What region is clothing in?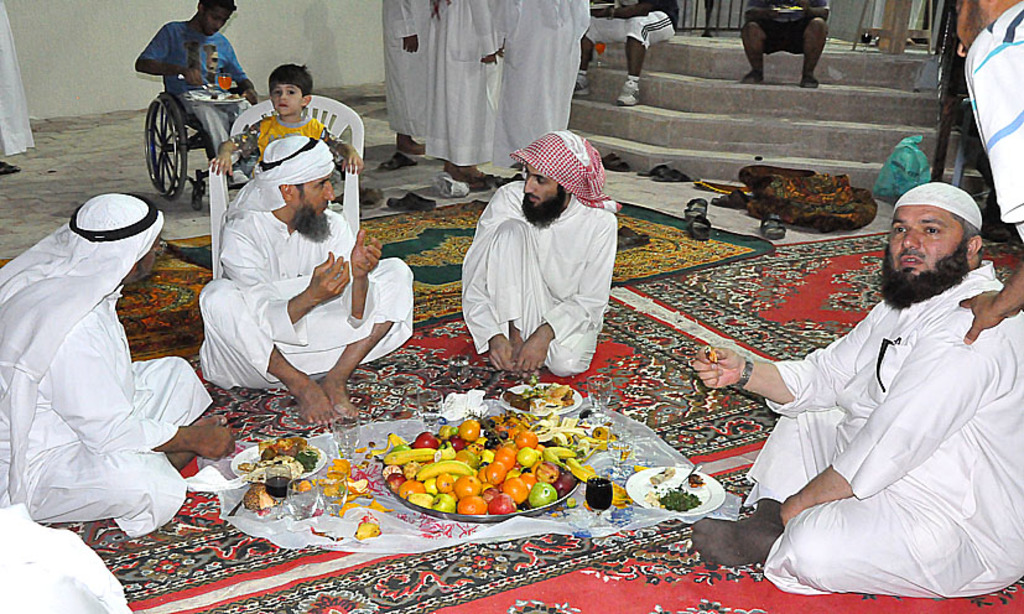
bbox=[743, 0, 830, 54].
